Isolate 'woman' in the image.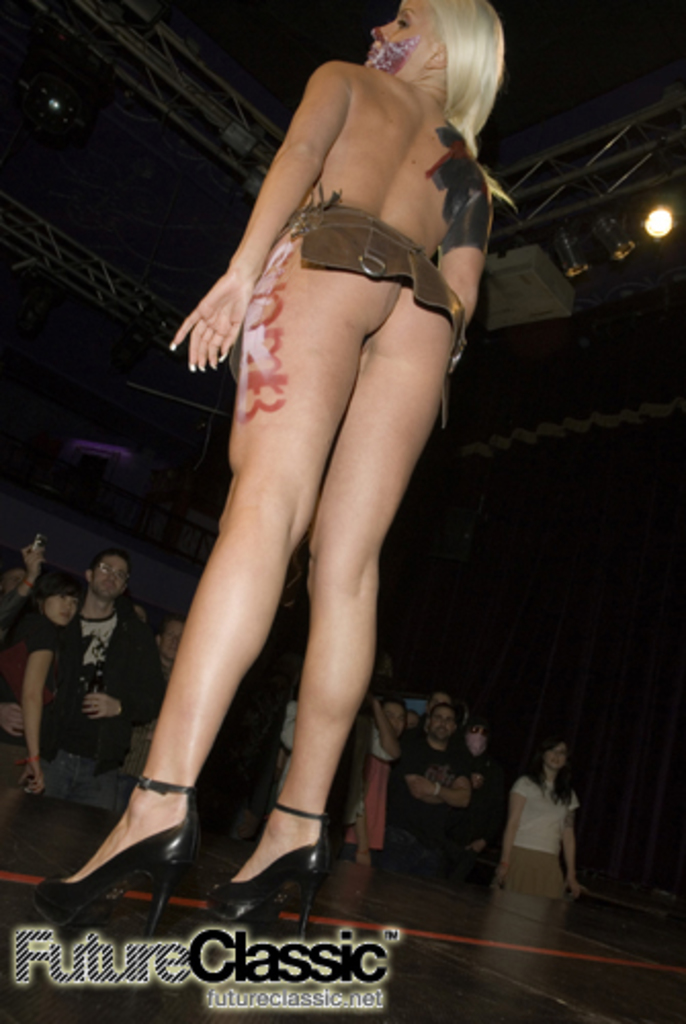
Isolated region: select_region(25, 0, 506, 928).
